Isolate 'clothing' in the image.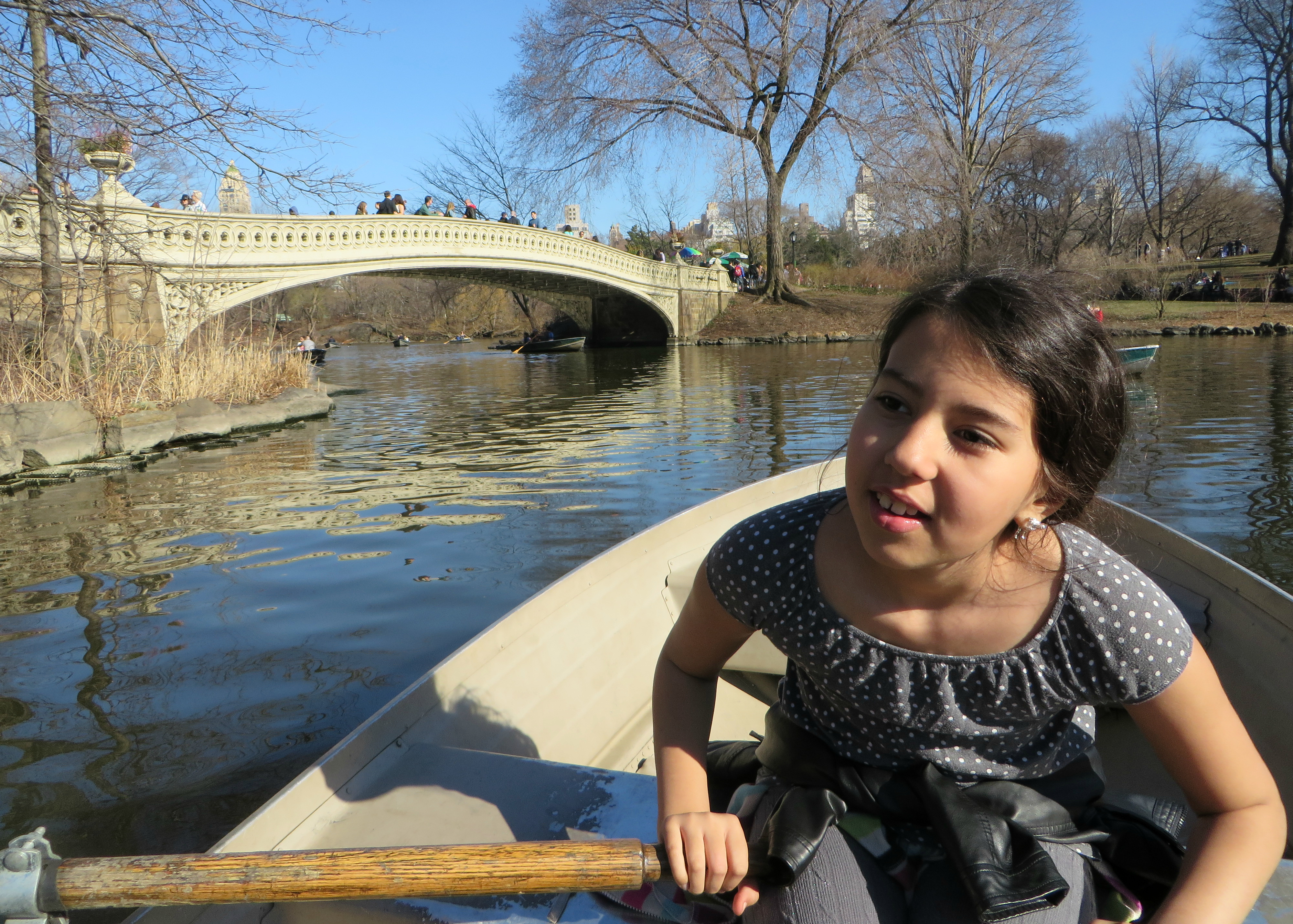
Isolated region: (left=134, top=65, right=142, bottom=70).
